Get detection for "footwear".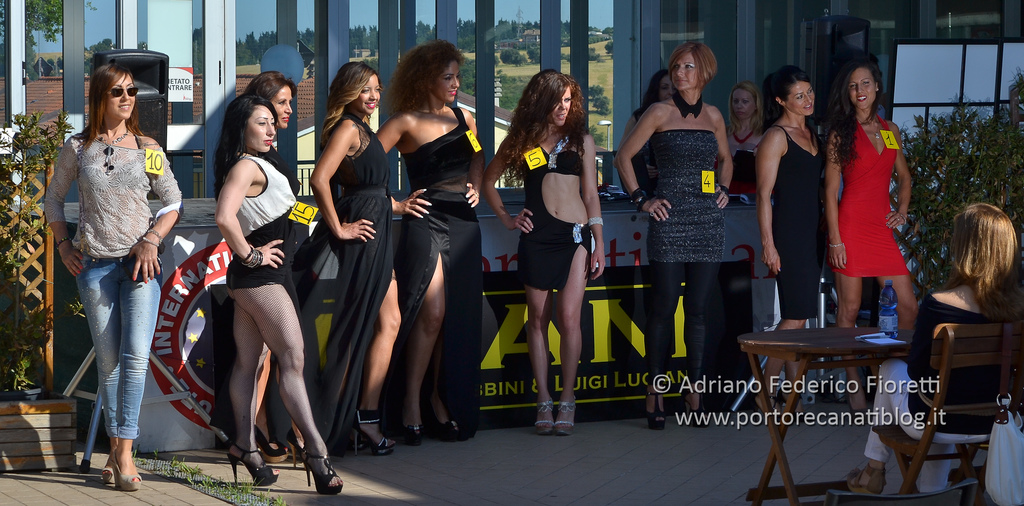
Detection: crop(843, 459, 886, 494).
